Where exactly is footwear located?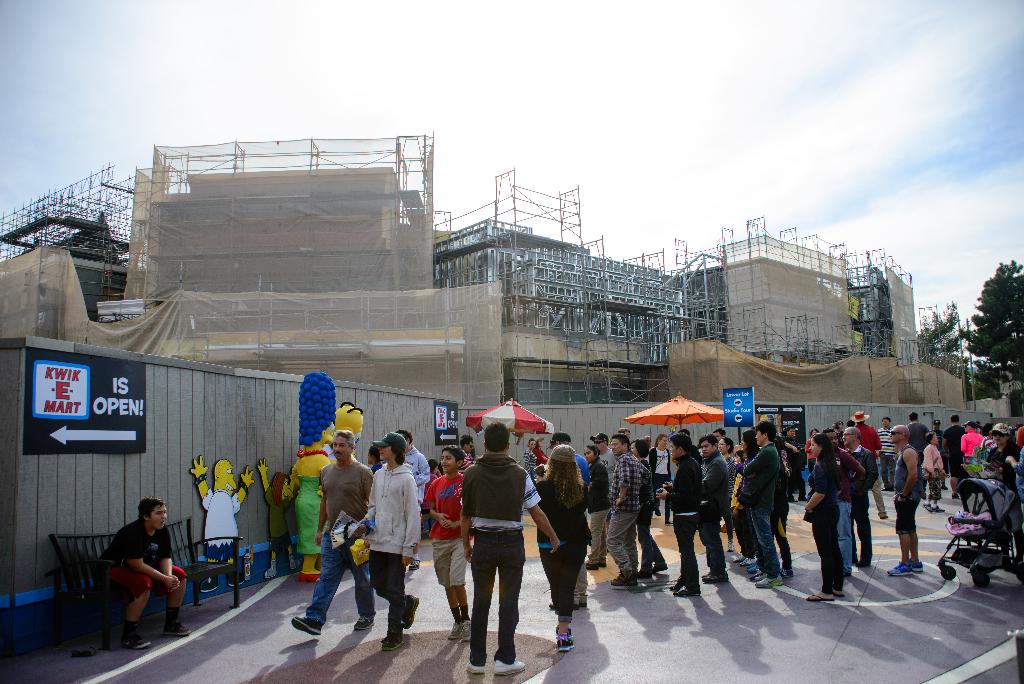
Its bounding box is locate(674, 584, 700, 596).
